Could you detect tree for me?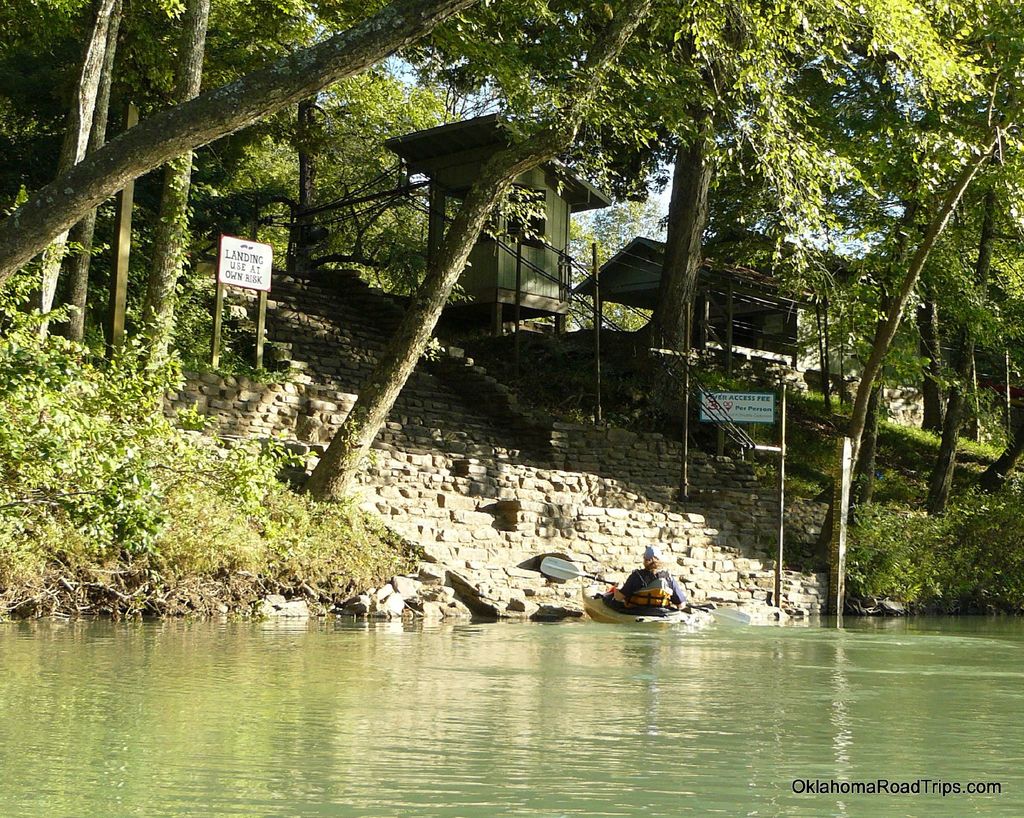
Detection result: [810,96,1023,511].
